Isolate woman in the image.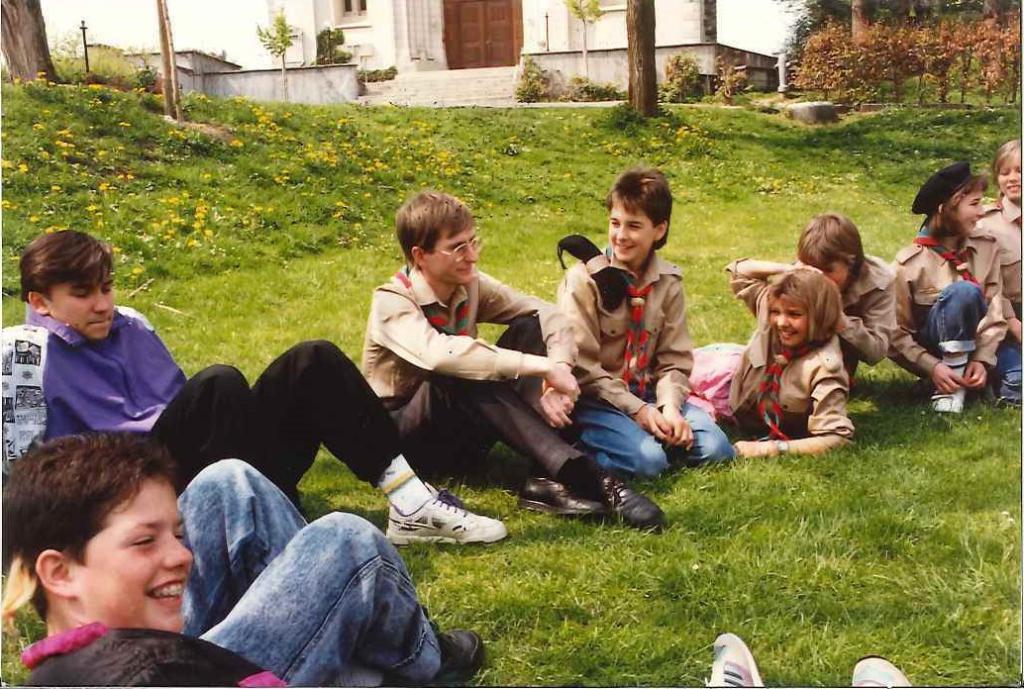
Isolated region: rect(720, 253, 868, 469).
